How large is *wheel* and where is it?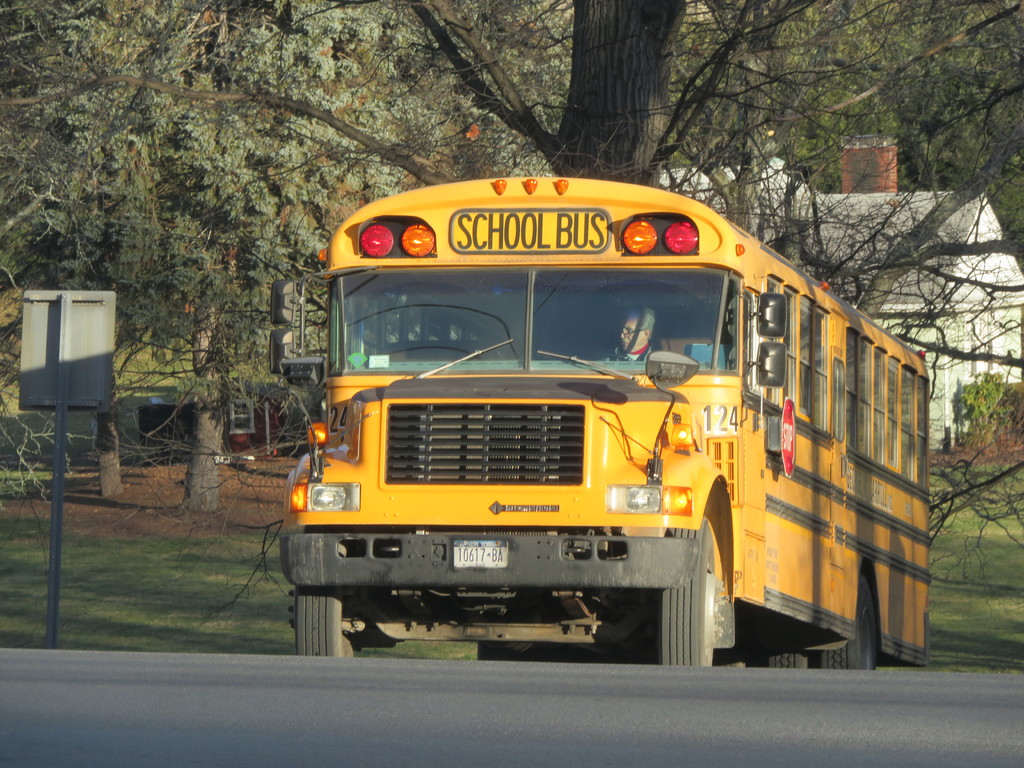
Bounding box: (left=819, top=584, right=879, bottom=672).
